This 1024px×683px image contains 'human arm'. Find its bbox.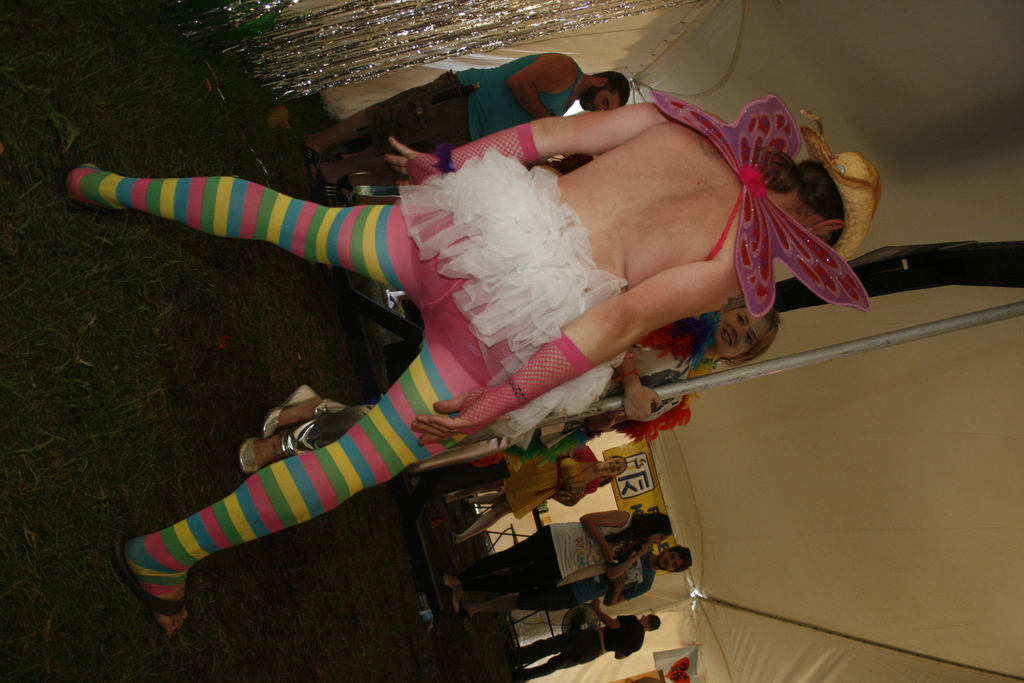
locate(411, 261, 750, 443).
